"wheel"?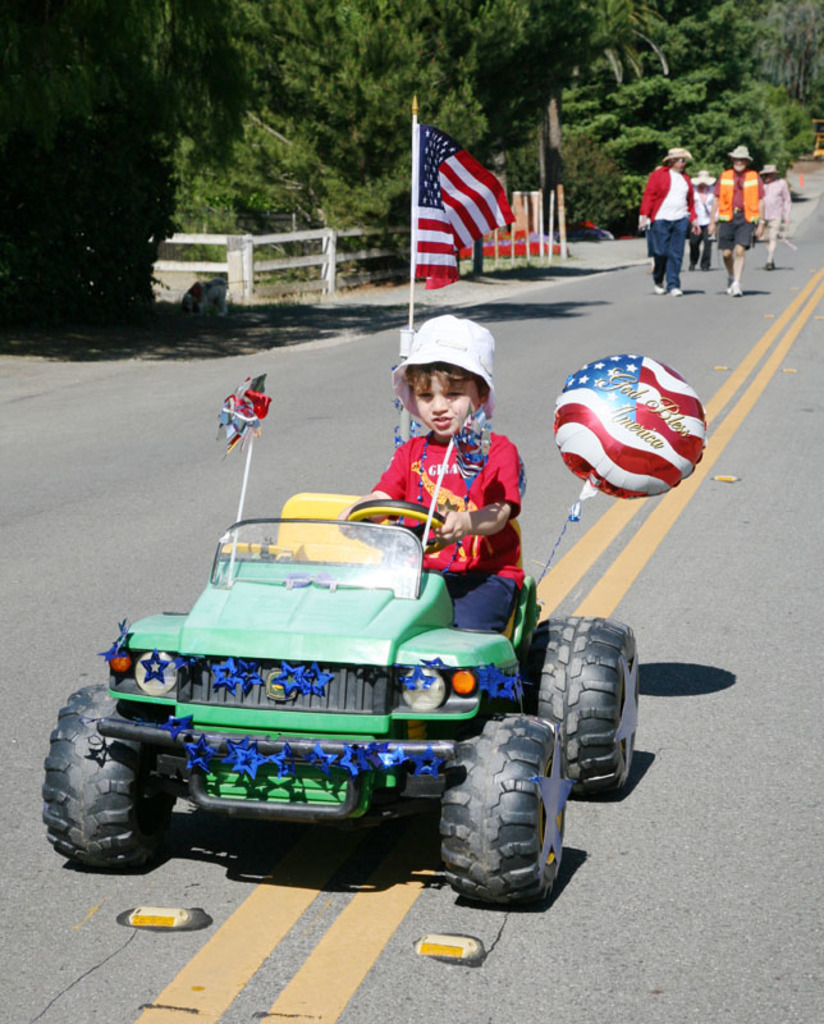
box(342, 494, 457, 561)
